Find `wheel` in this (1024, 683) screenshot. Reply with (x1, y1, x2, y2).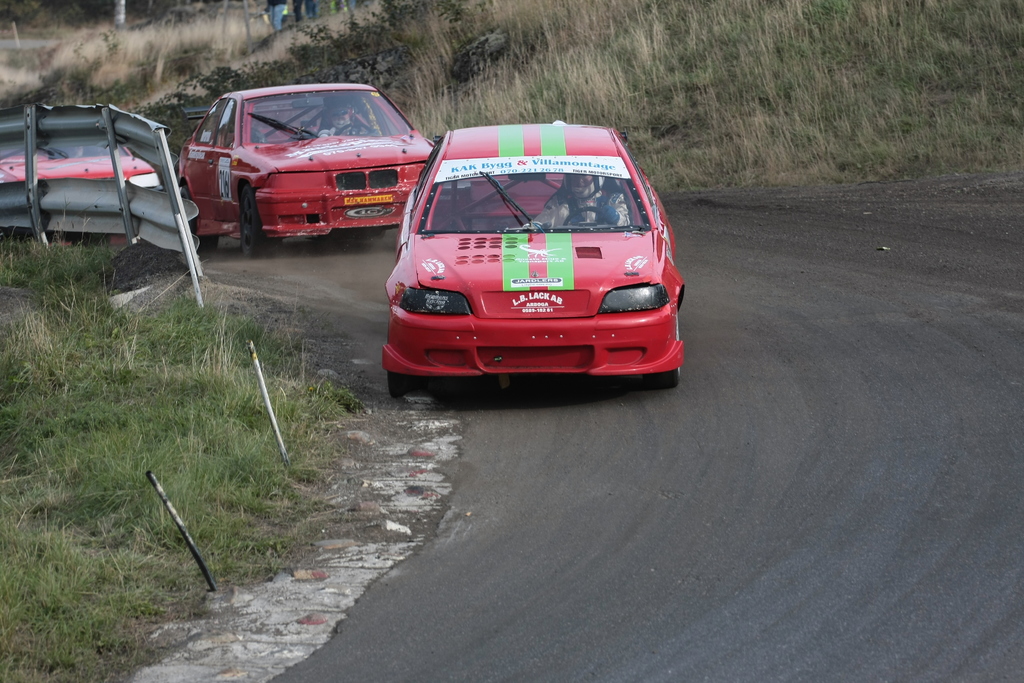
(180, 183, 222, 251).
